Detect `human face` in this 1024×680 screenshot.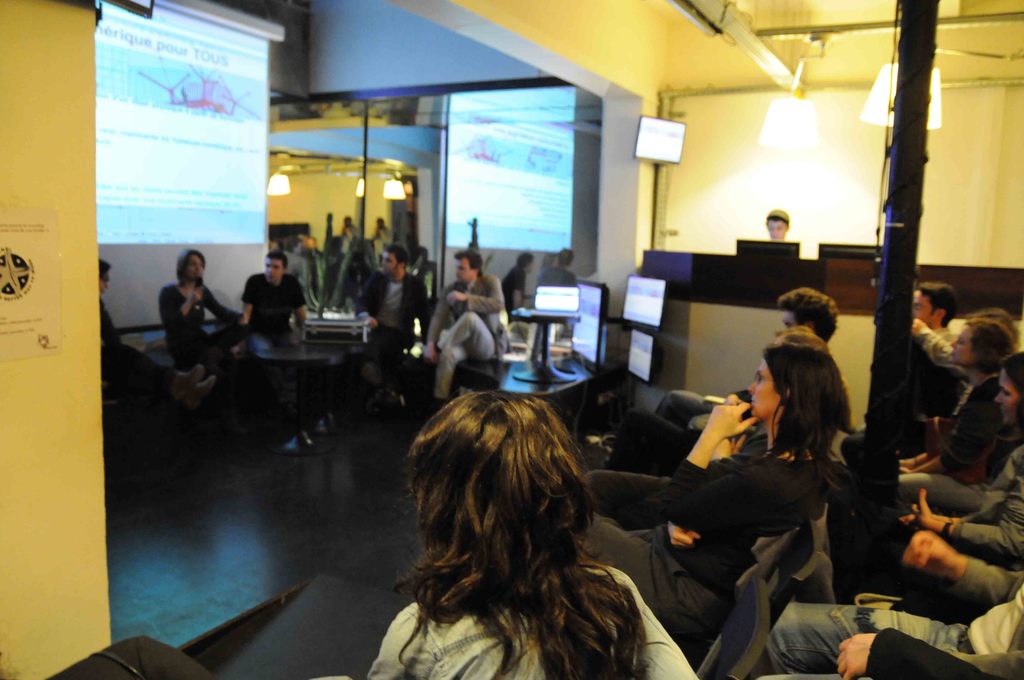
Detection: bbox(748, 358, 779, 415).
